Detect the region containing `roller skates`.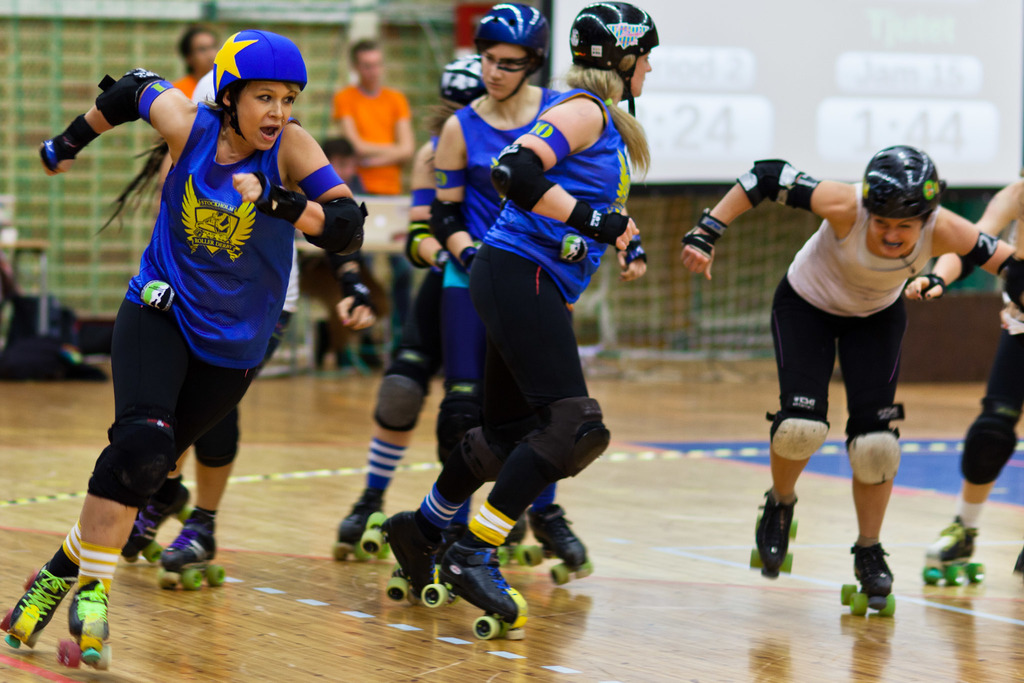
select_region(121, 478, 195, 565).
